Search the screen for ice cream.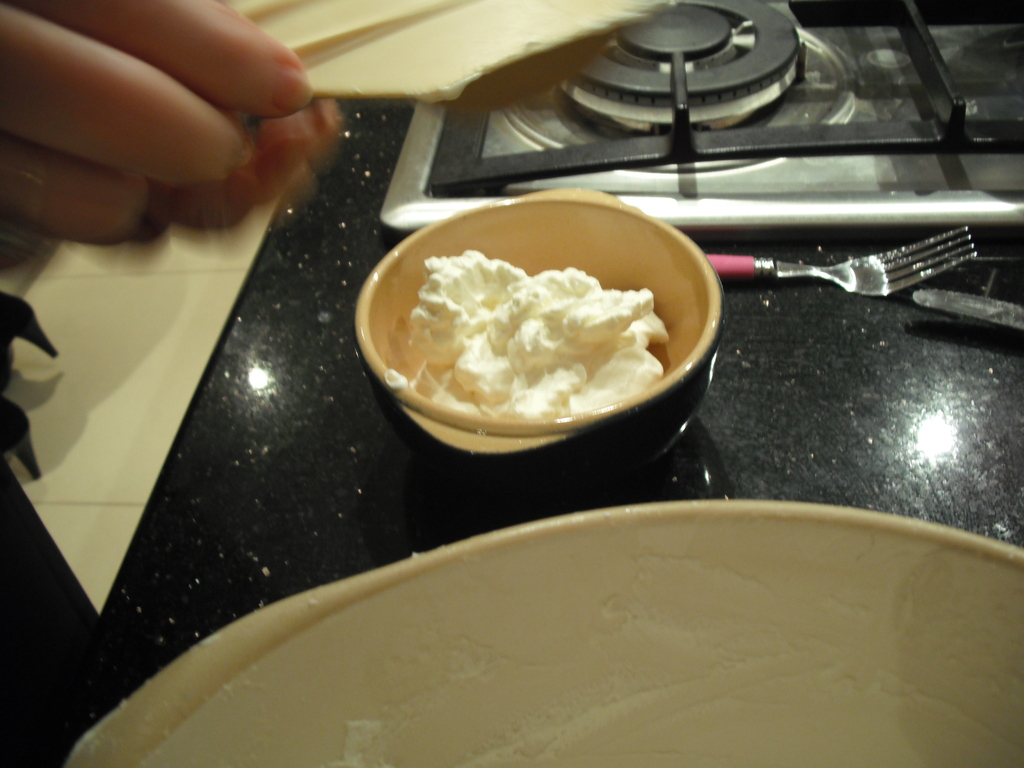
Found at l=381, t=218, r=699, b=424.
